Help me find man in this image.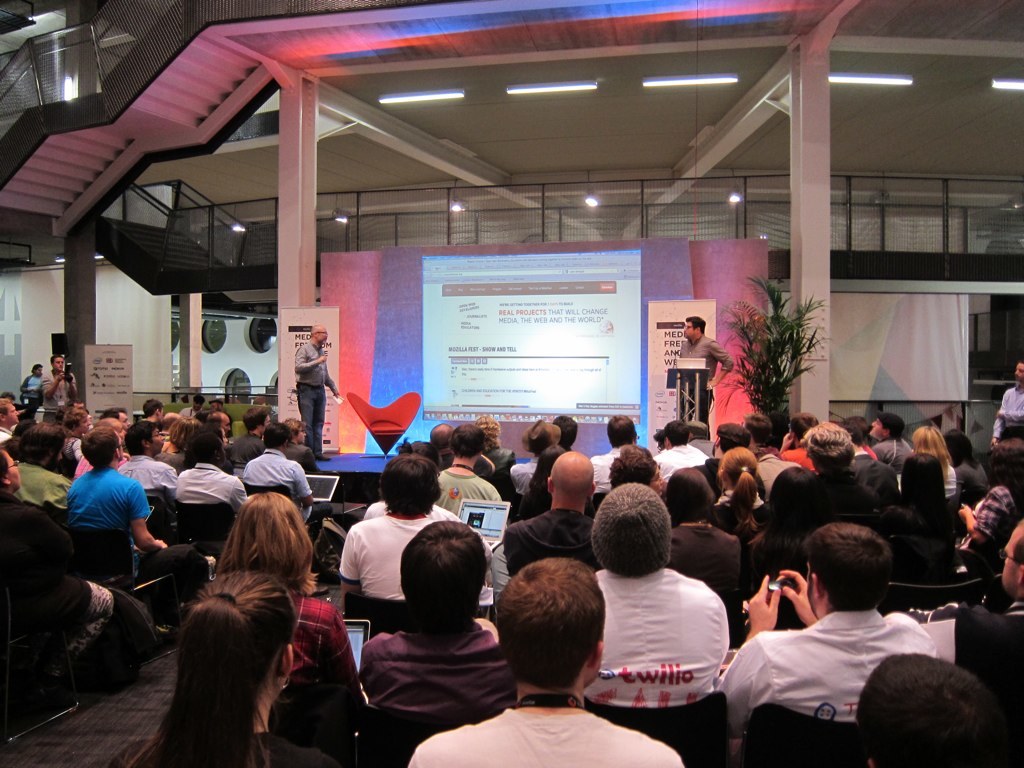
Found it: detection(37, 357, 79, 421).
